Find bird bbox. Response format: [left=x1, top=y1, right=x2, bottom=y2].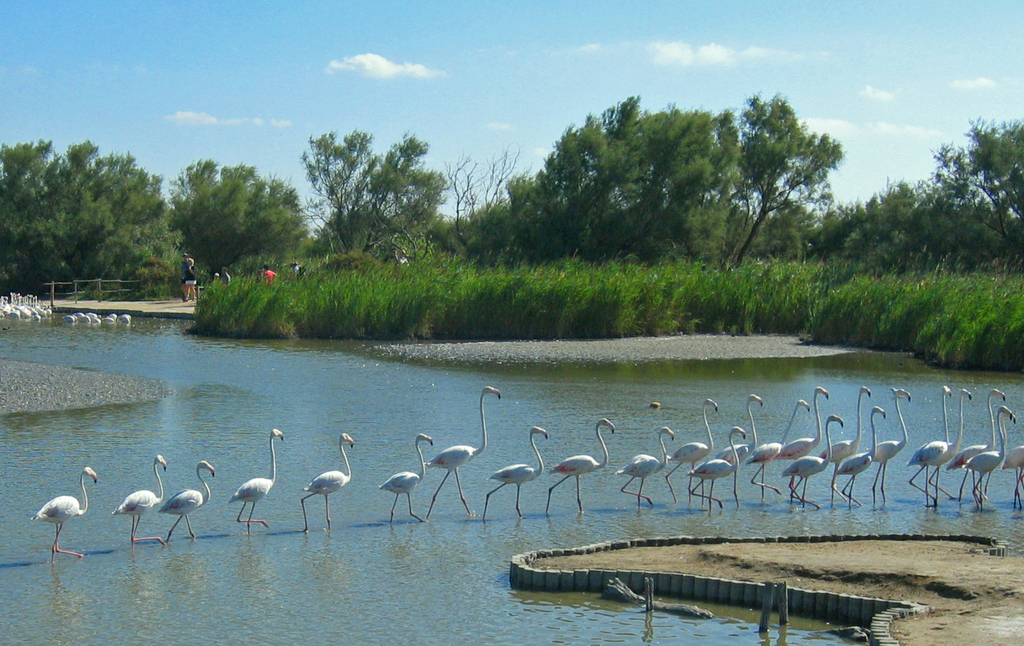
[left=157, top=458, right=216, bottom=541].
